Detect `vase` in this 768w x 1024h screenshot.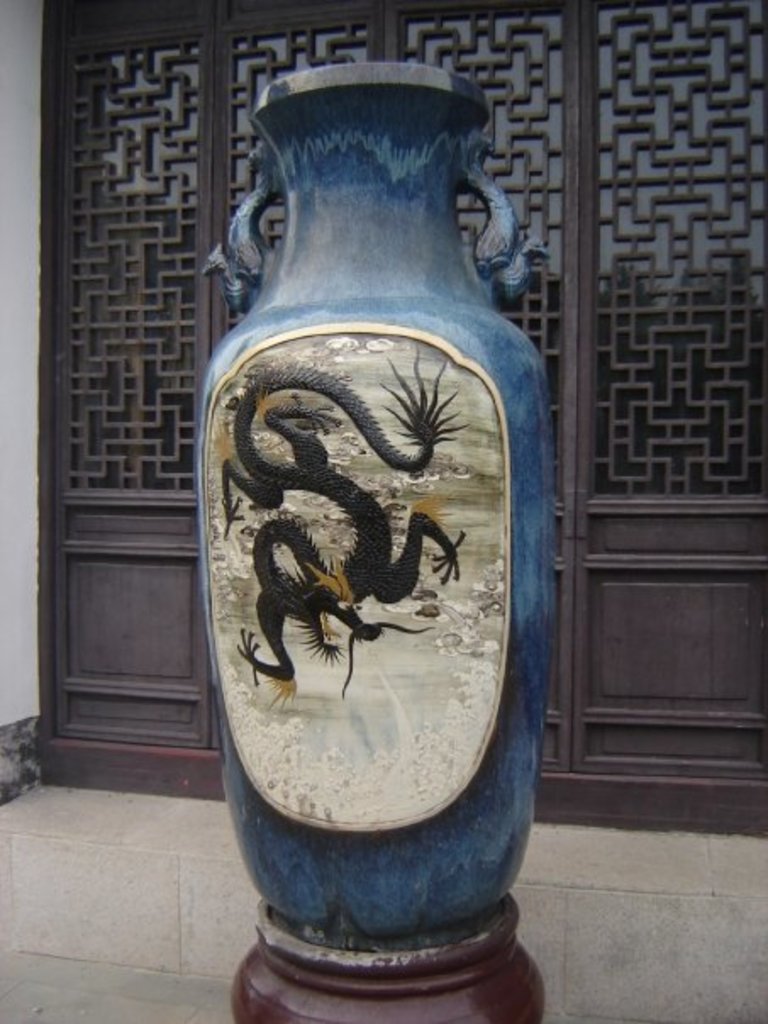
Detection: 188:59:559:944.
